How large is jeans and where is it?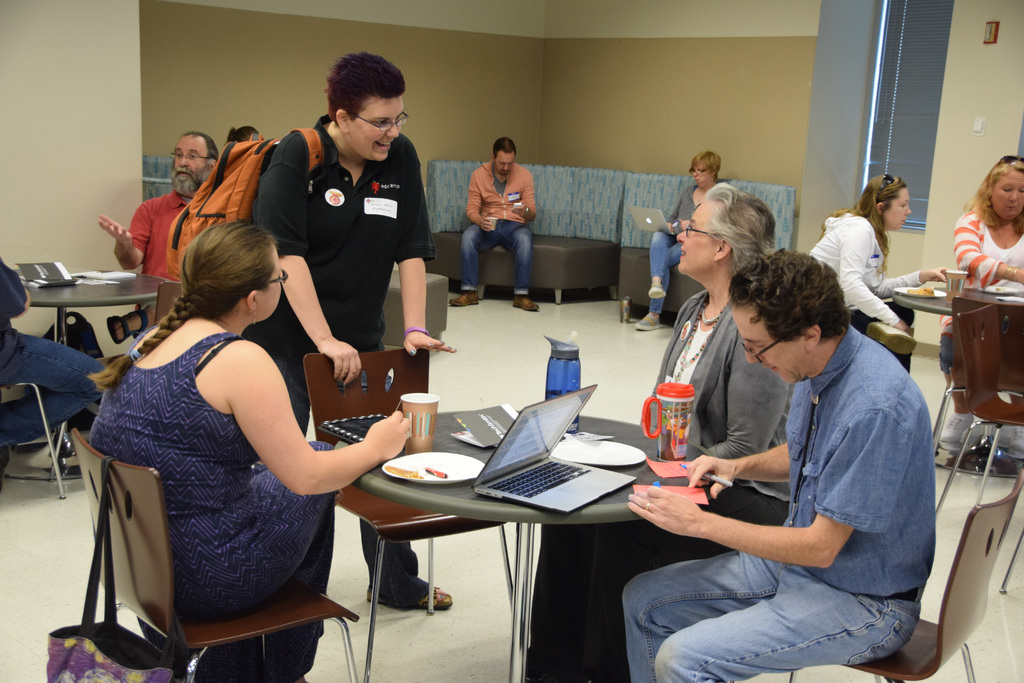
Bounding box: {"x1": 463, "y1": 215, "x2": 530, "y2": 295}.
